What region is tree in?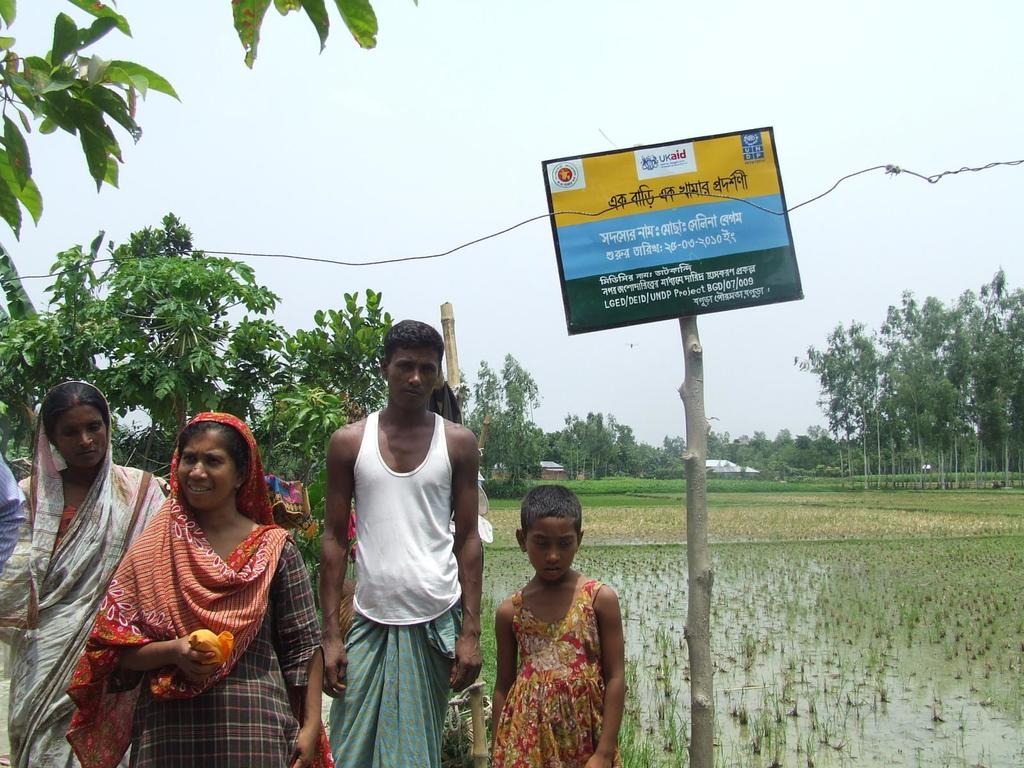
box=[6, 0, 392, 246].
